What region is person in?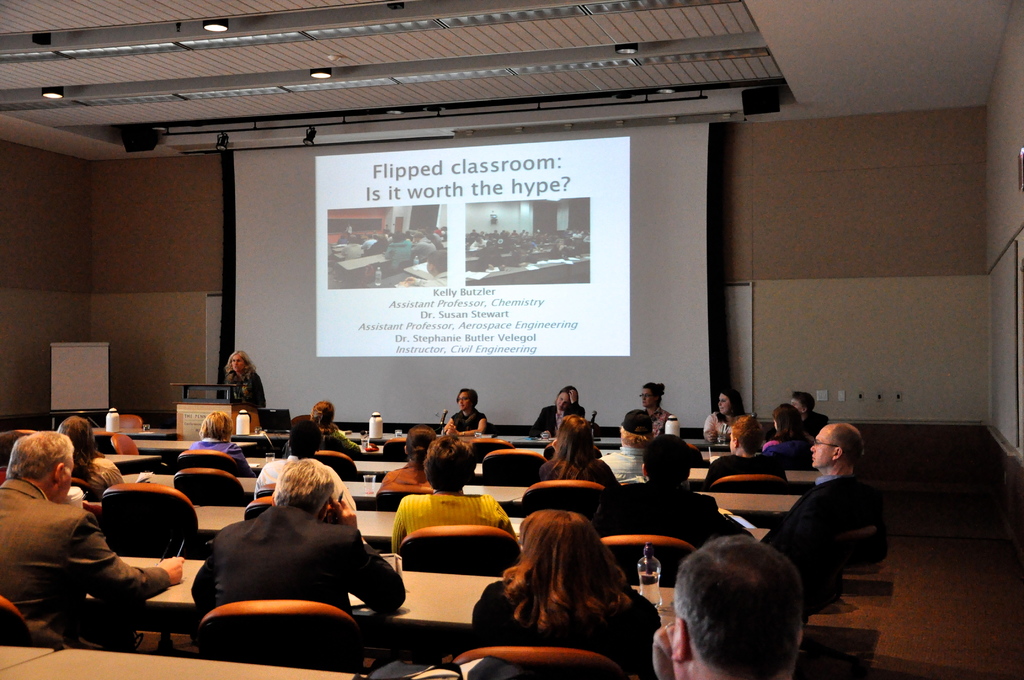
x1=506 y1=247 x2=538 y2=266.
